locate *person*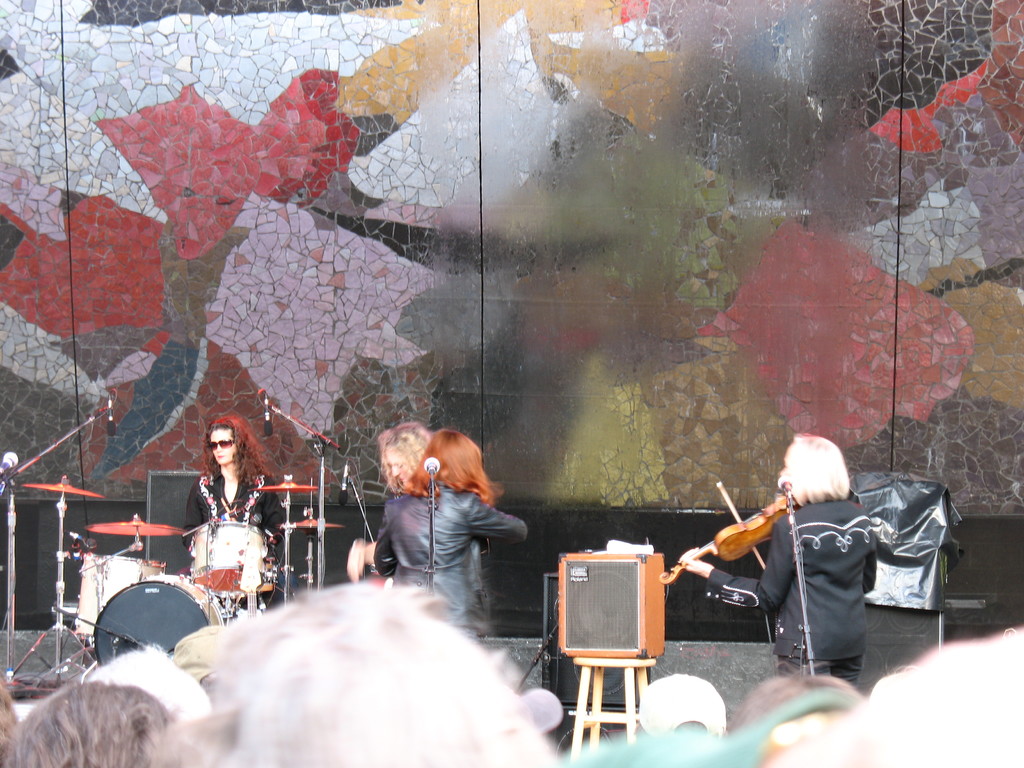
[x1=181, y1=404, x2=273, y2=642]
